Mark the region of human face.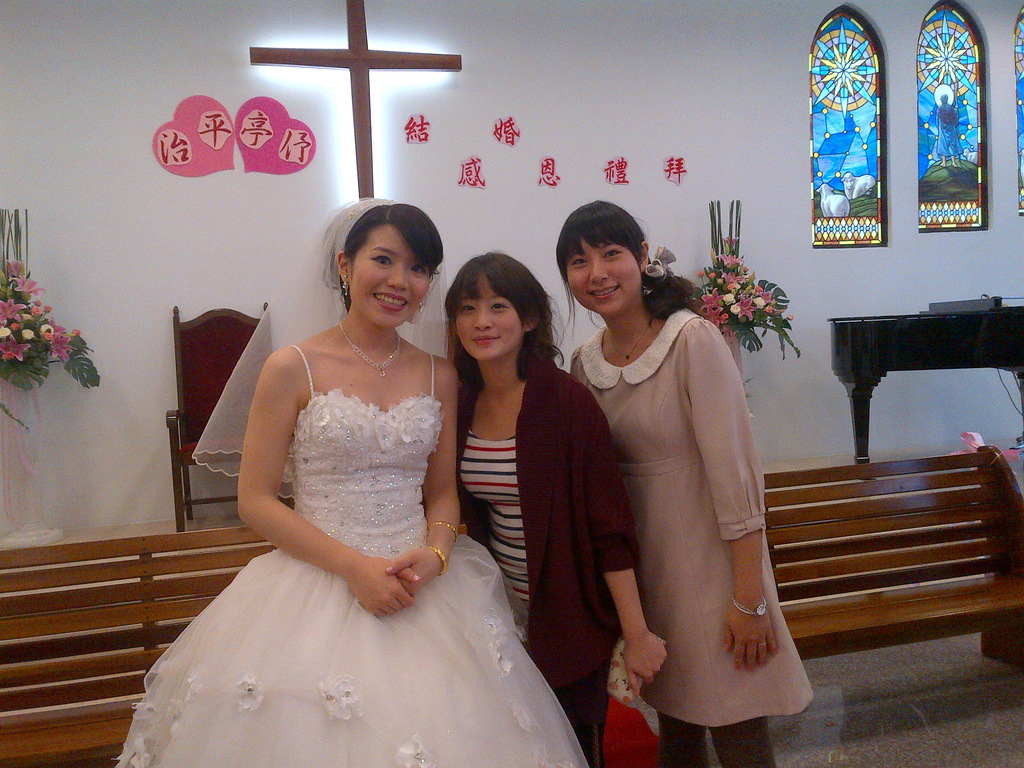
Region: (left=355, top=225, right=428, bottom=324).
